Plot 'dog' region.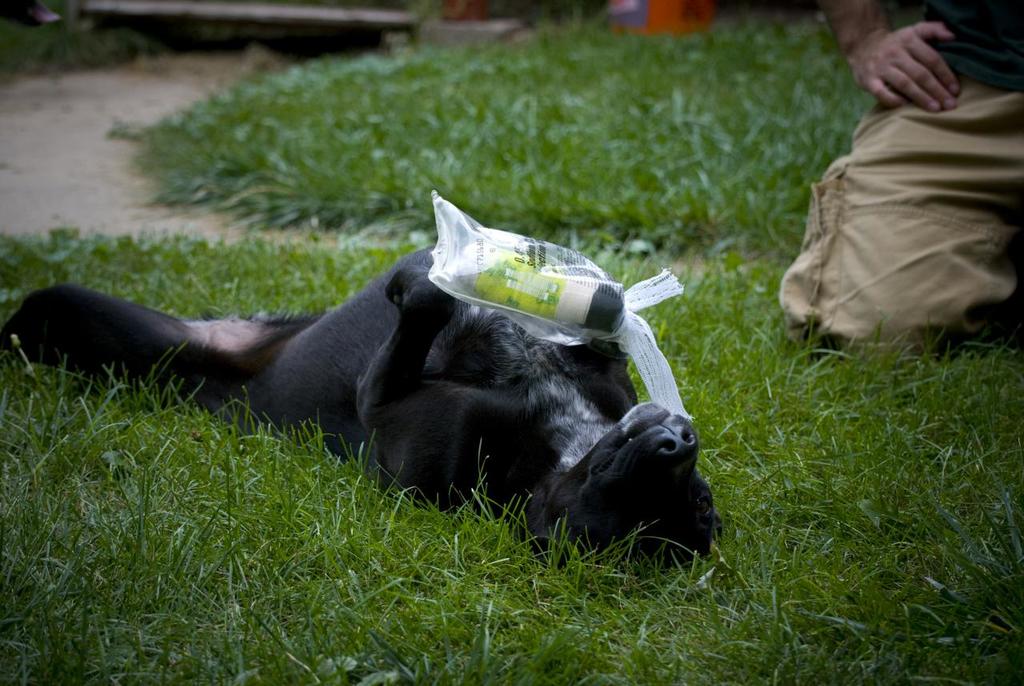
Plotted at (0,240,722,584).
